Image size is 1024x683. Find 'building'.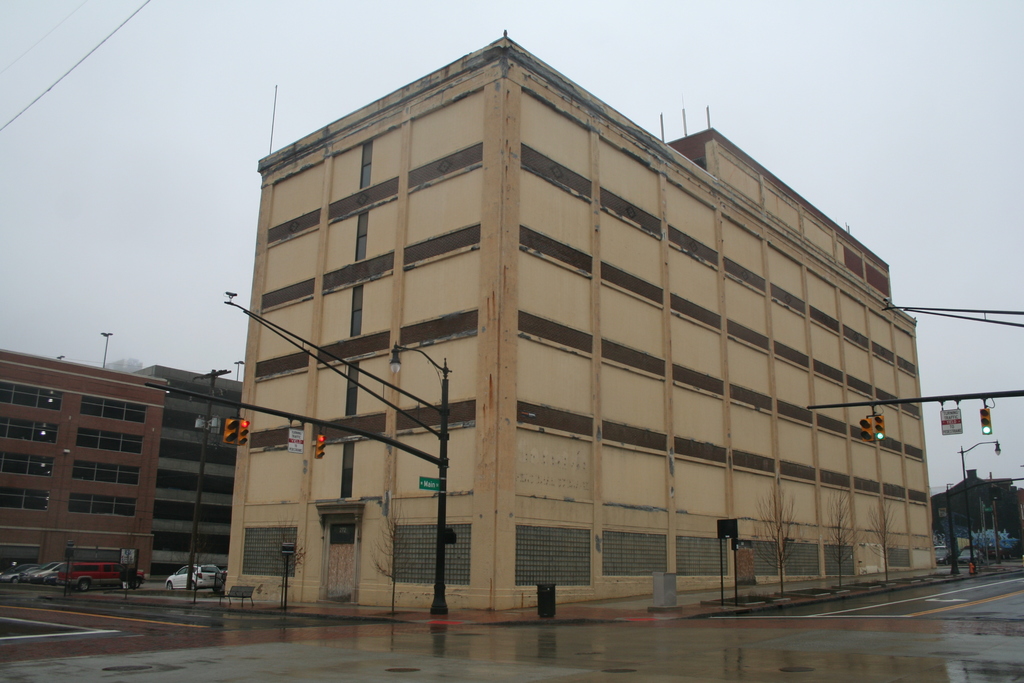
locate(220, 29, 936, 607).
